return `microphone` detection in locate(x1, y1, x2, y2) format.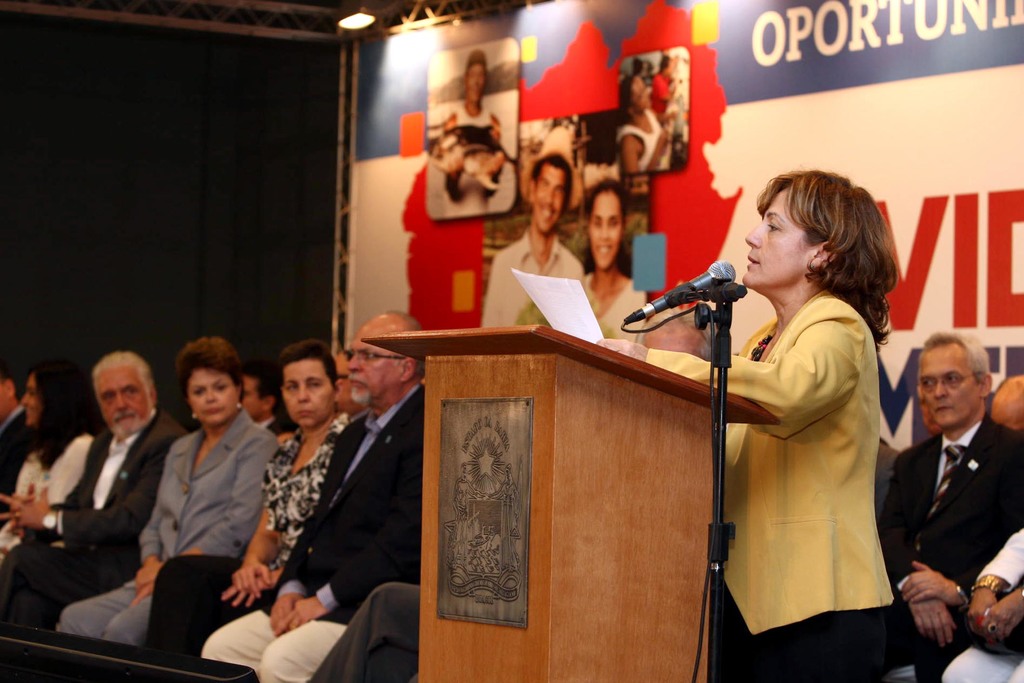
locate(612, 258, 742, 329).
